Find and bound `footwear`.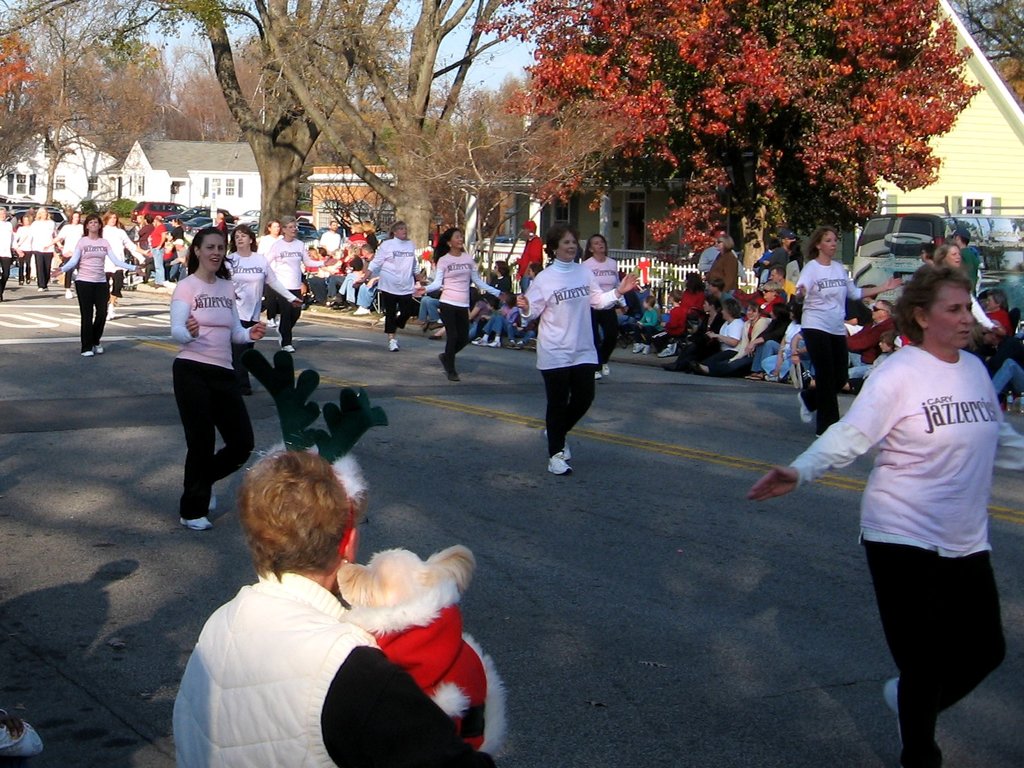
Bound: (x1=884, y1=680, x2=904, y2=746).
